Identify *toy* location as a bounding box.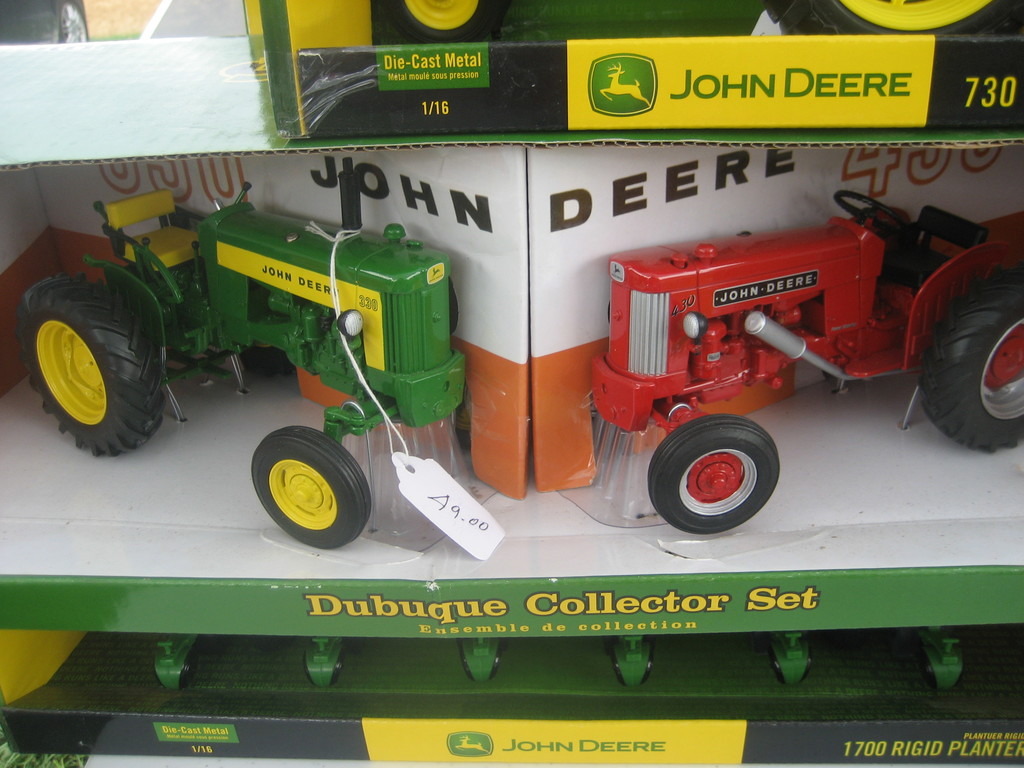
378, 0, 1019, 40.
